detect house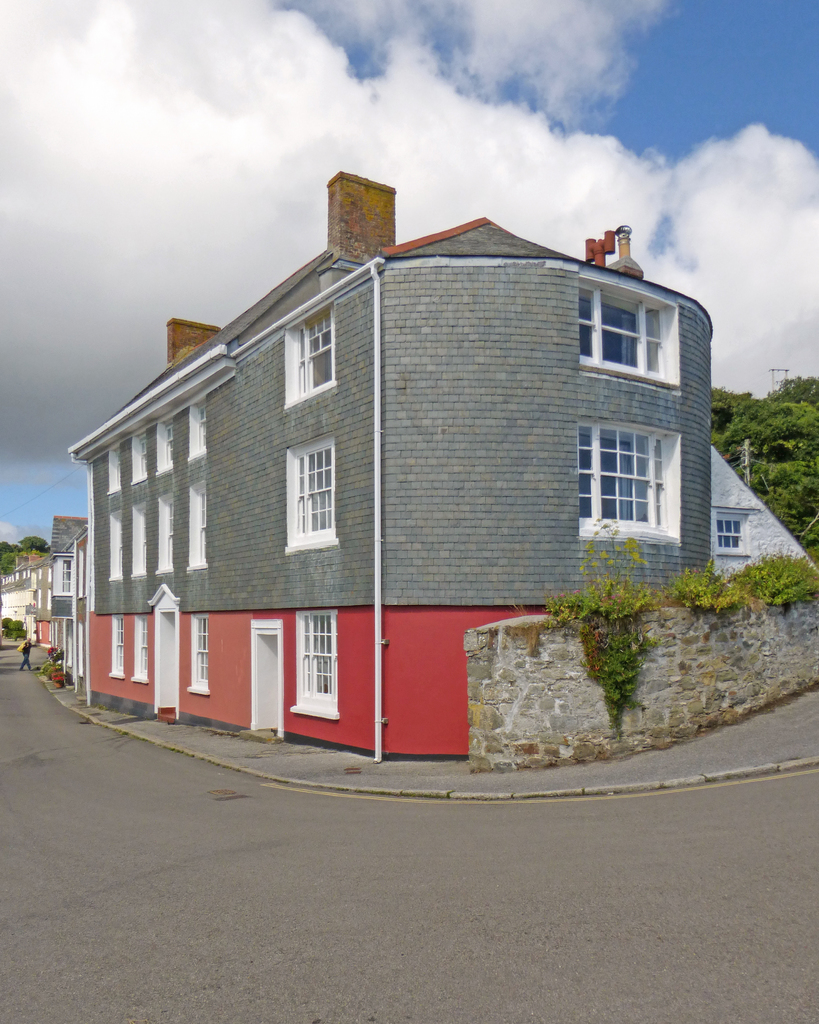
bbox=(696, 447, 818, 584)
